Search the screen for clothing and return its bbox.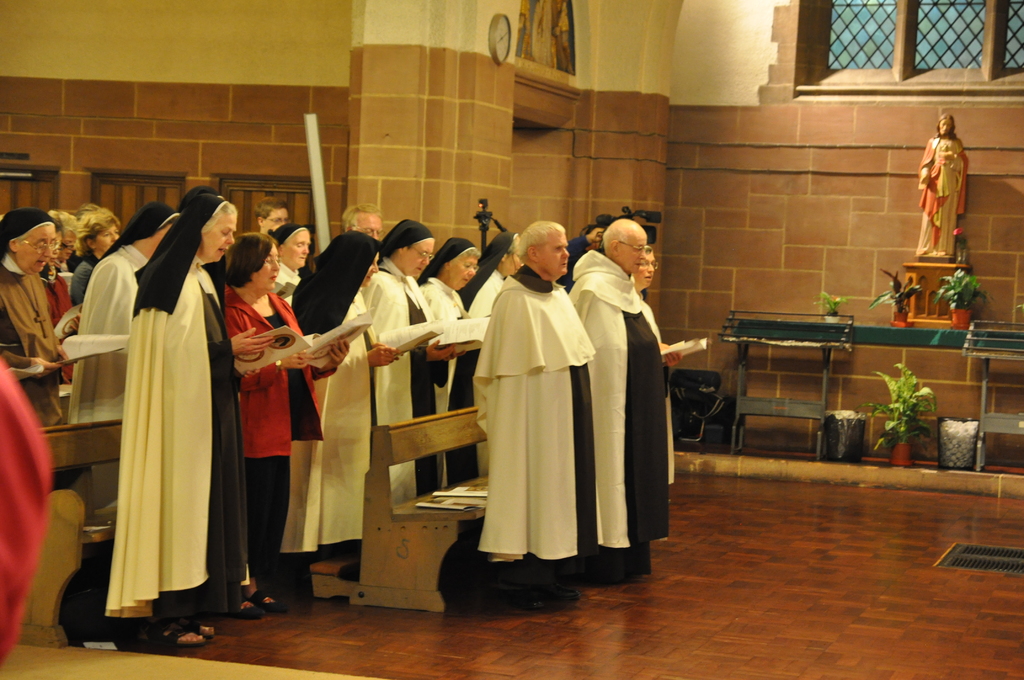
Found: x1=418, y1=227, x2=472, y2=480.
